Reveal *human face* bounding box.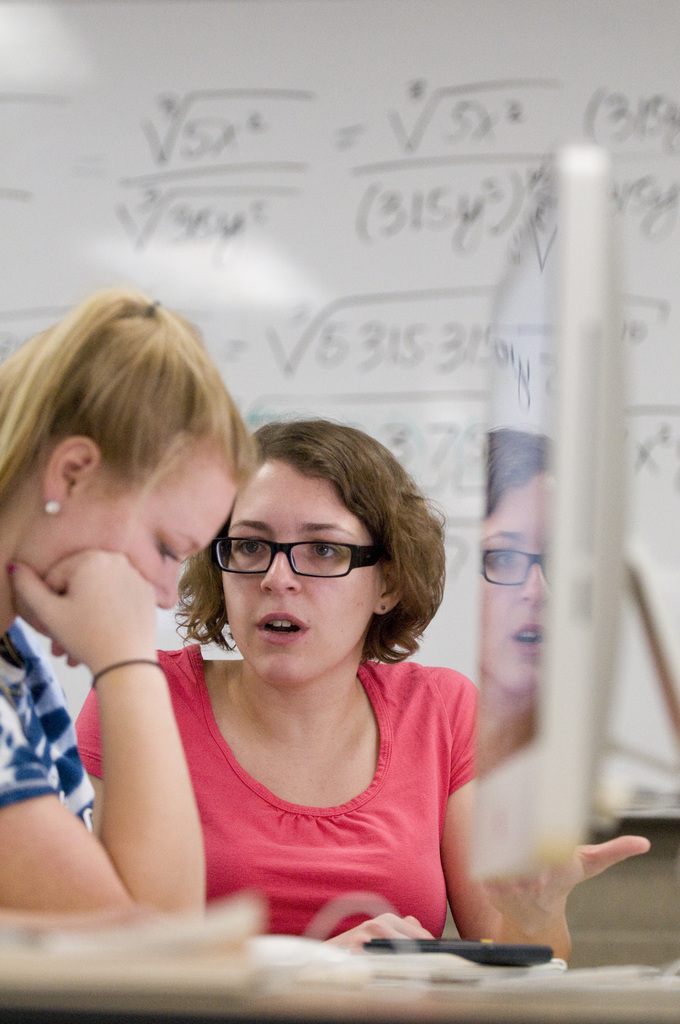
Revealed: BBox(19, 428, 241, 616).
